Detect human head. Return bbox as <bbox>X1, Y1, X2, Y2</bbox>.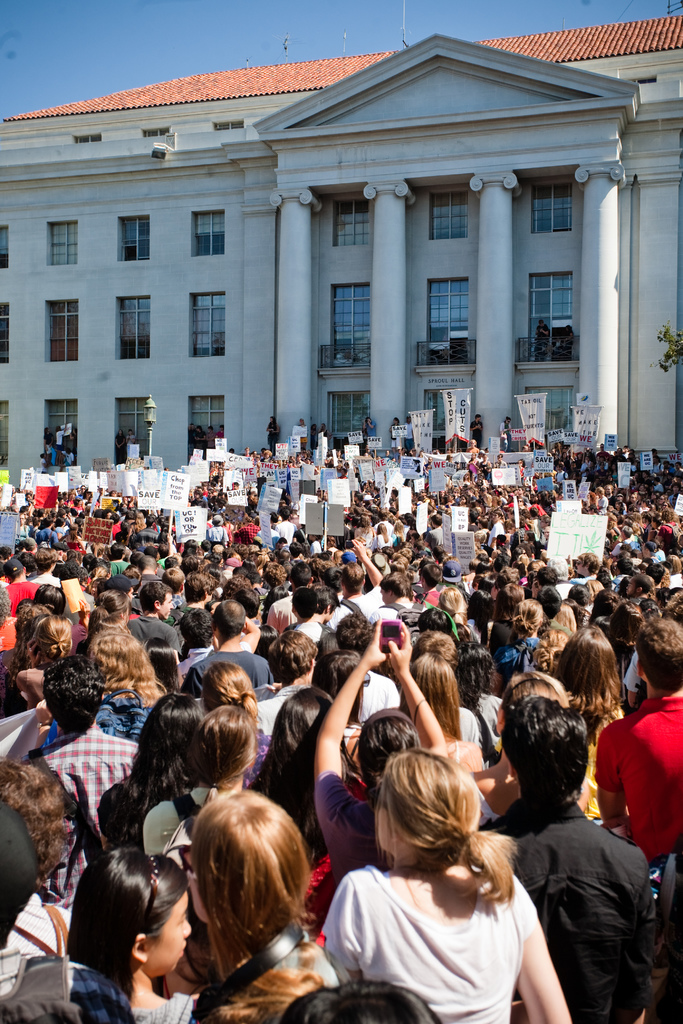
<bbox>467, 438, 476, 447</bbox>.
